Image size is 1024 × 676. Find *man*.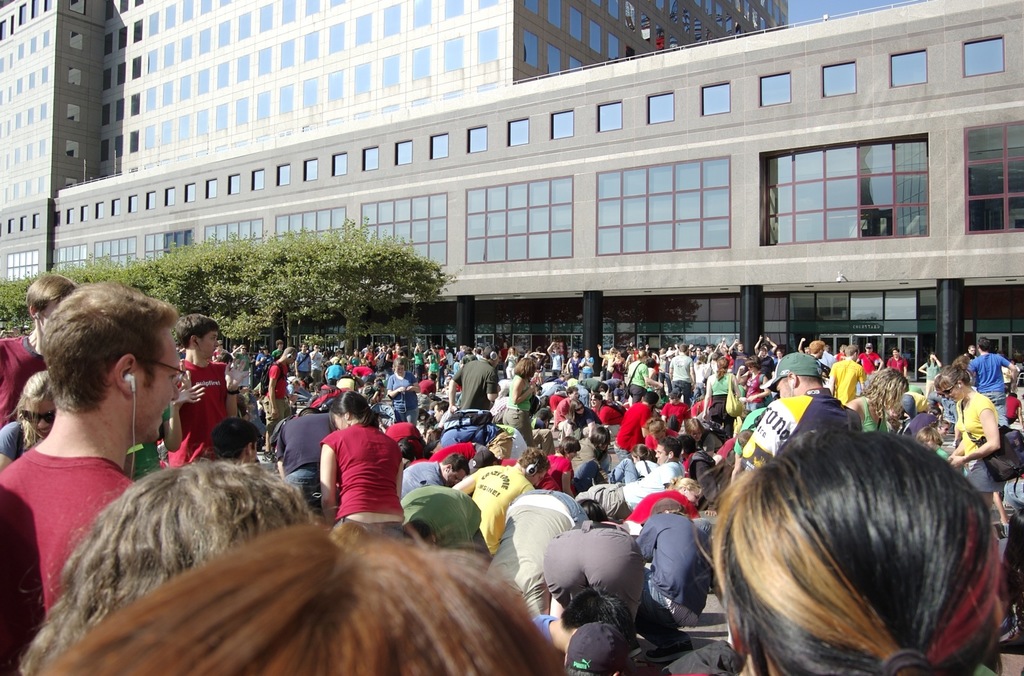
<region>168, 315, 250, 469</region>.
